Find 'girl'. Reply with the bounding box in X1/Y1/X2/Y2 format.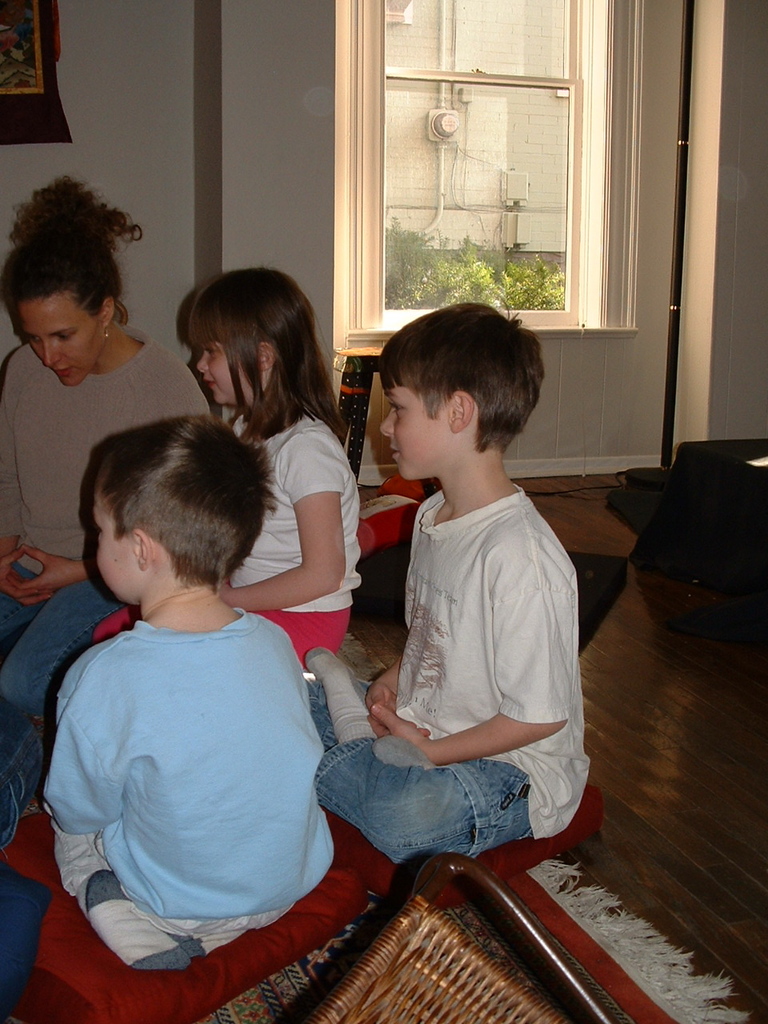
184/267/366/669.
